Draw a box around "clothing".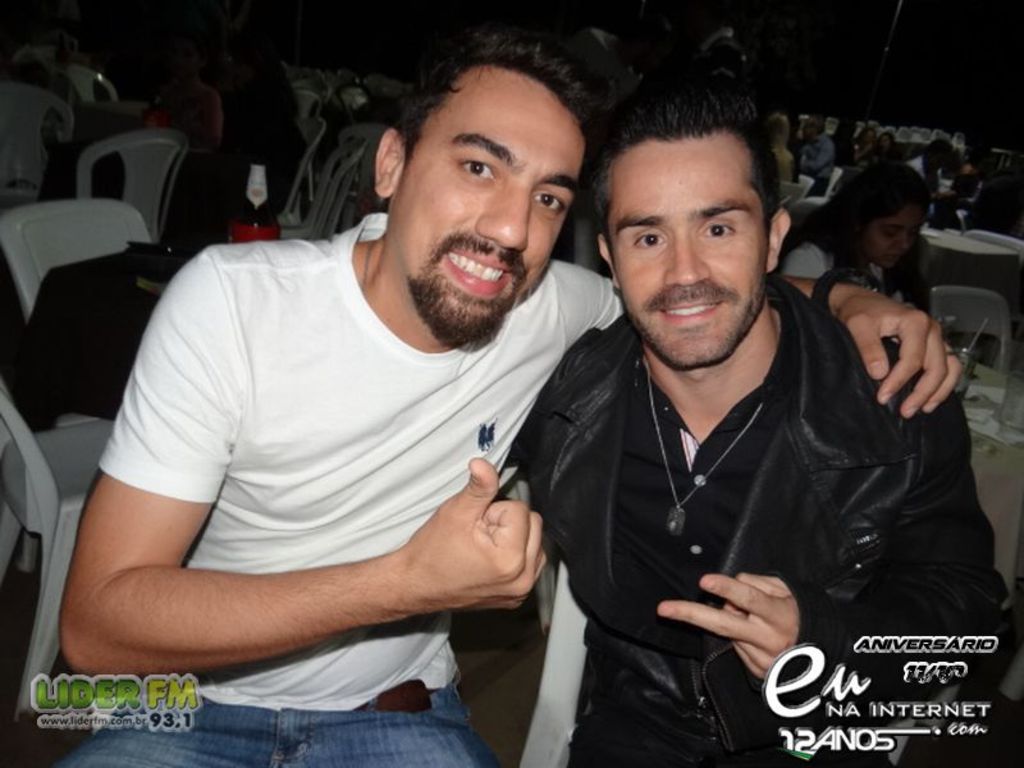
(left=774, top=146, right=799, bottom=187).
